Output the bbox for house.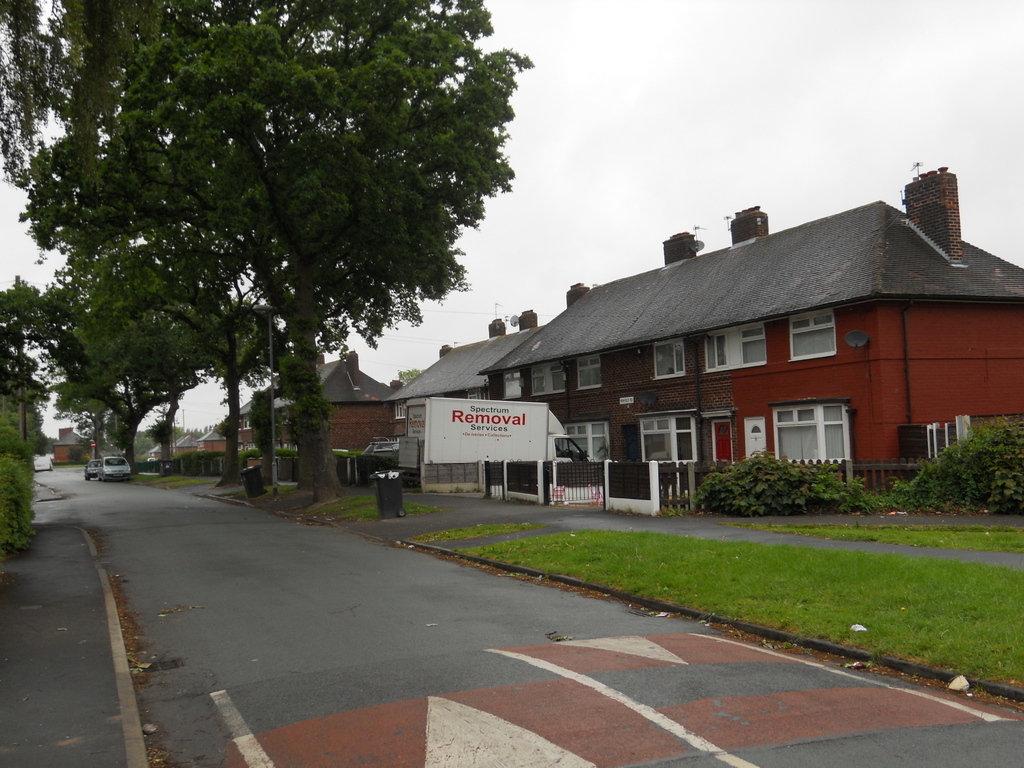
236/351/406/460.
